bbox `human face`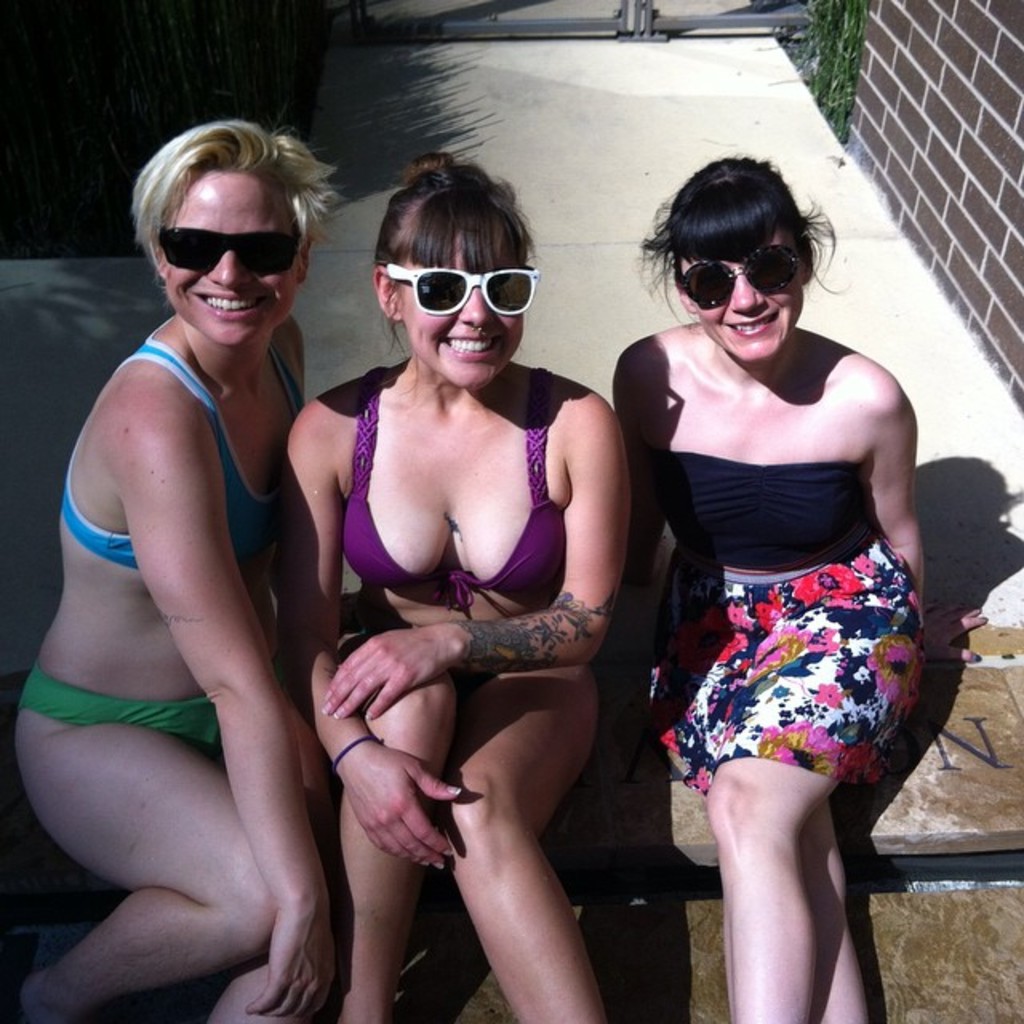
rect(405, 237, 526, 382)
